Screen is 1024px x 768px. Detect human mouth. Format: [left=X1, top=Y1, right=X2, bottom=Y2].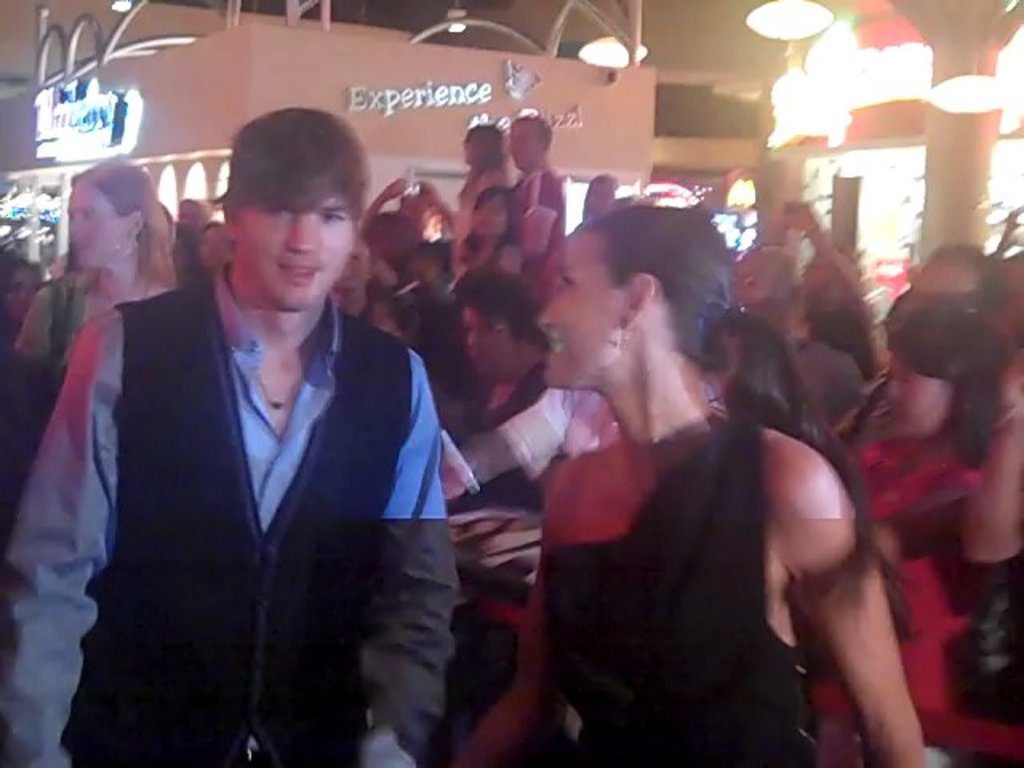
[left=282, top=261, right=320, bottom=283].
